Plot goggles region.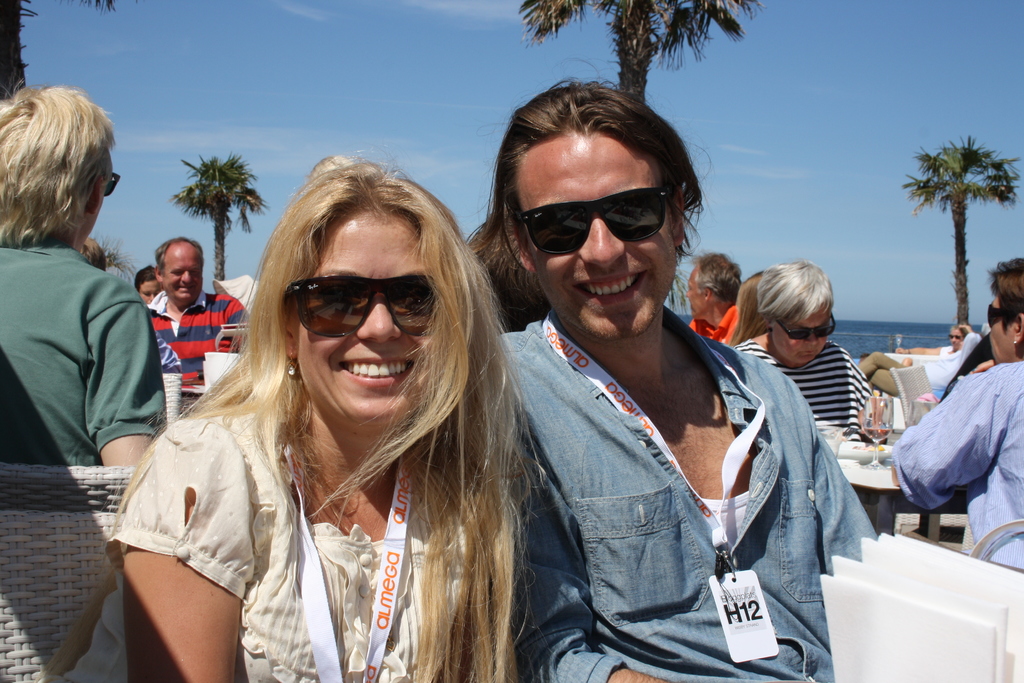
Plotted at box=[104, 169, 142, 202].
